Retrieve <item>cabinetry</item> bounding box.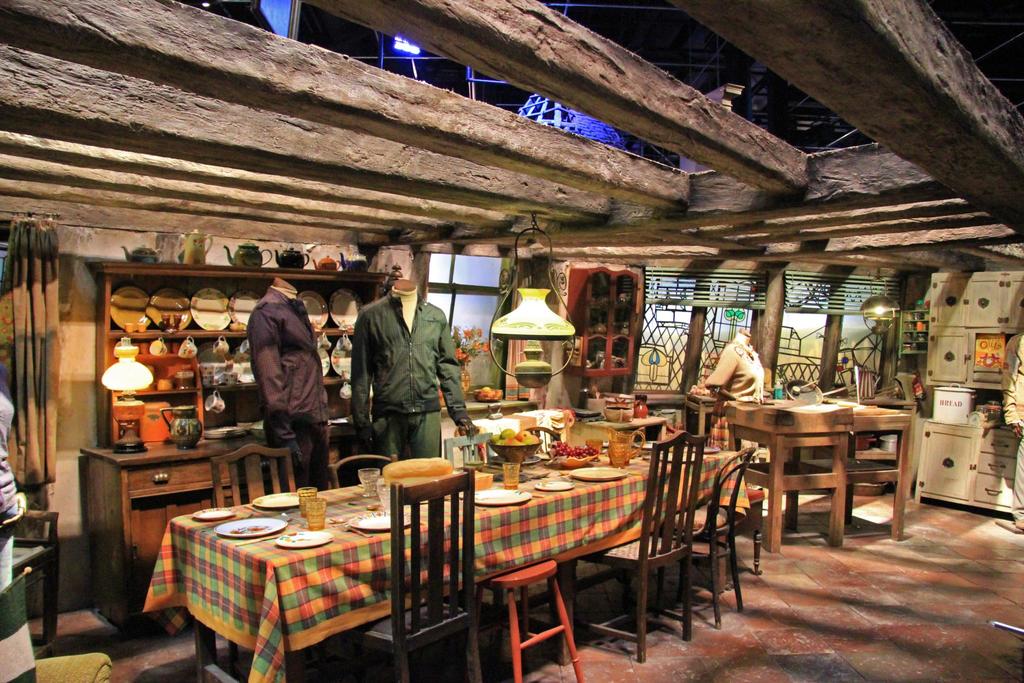
Bounding box: {"left": 82, "top": 373, "right": 570, "bottom": 641}.
